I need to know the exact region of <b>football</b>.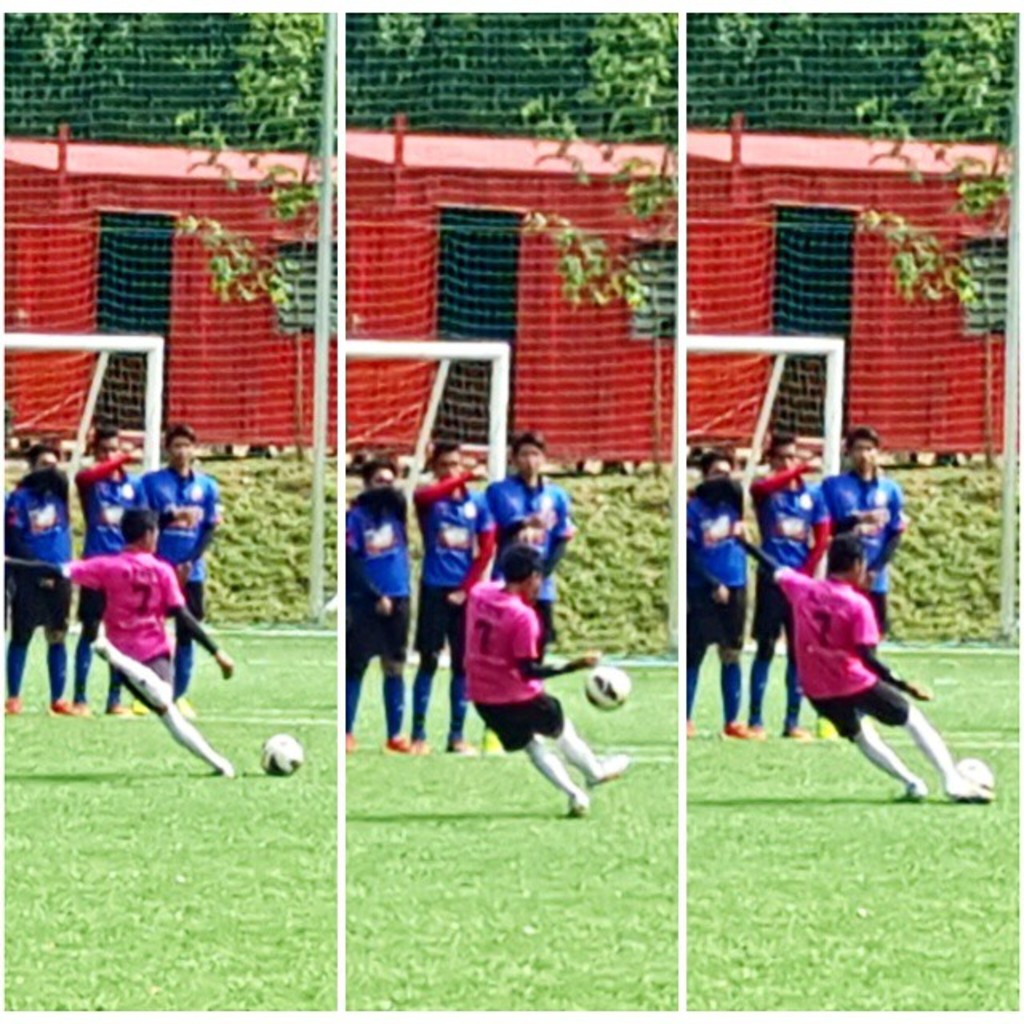
Region: bbox(584, 664, 634, 709).
